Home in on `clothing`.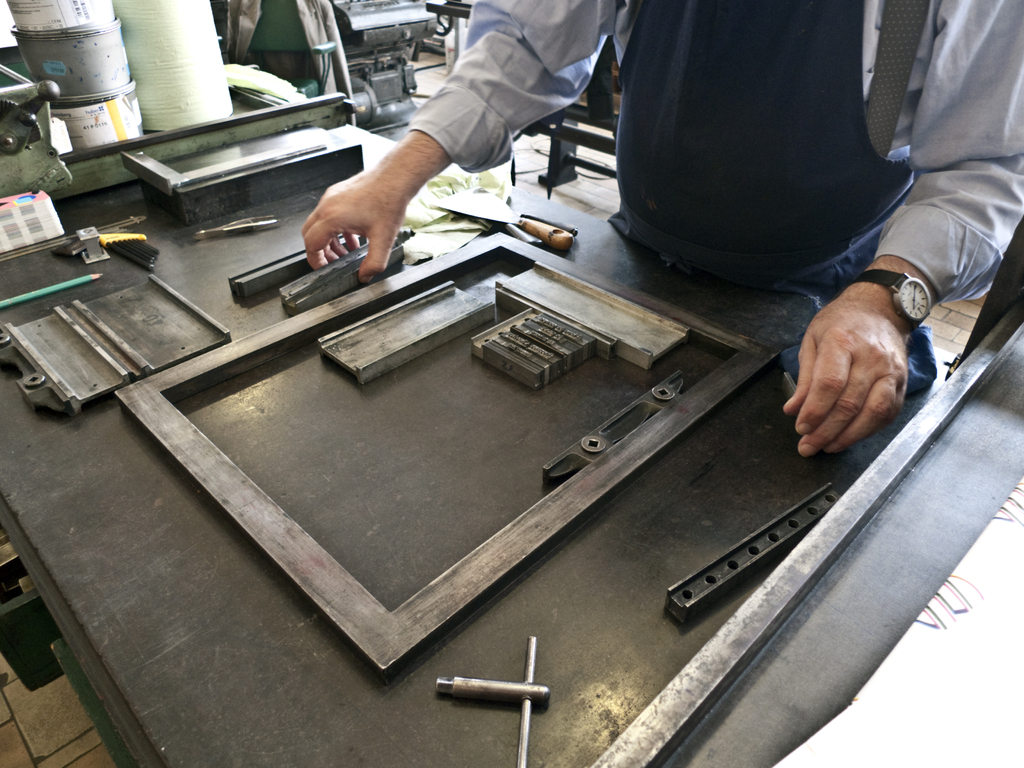
Homed in at box(407, 0, 1023, 300).
